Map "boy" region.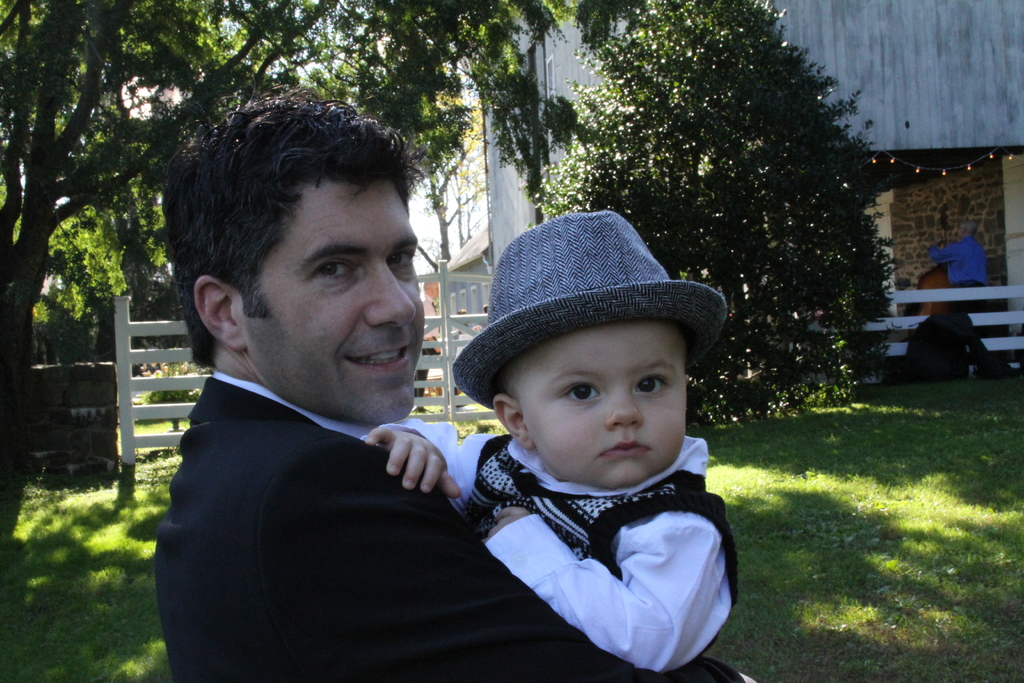
Mapped to rect(360, 217, 737, 673).
